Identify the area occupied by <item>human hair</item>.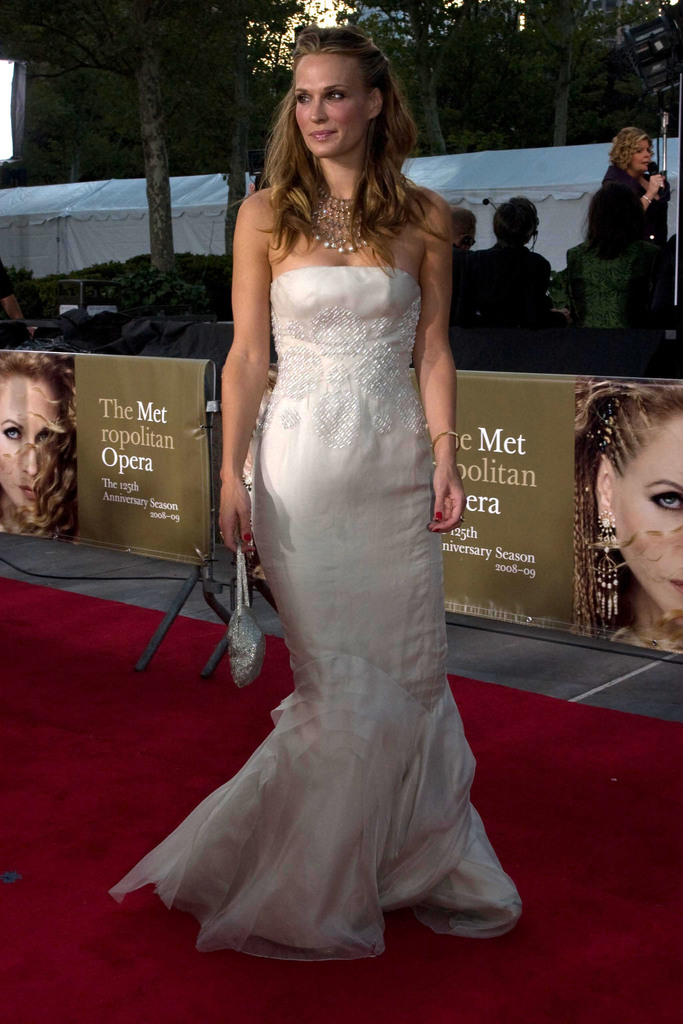
Area: pyautogui.locateOnScreen(573, 375, 682, 636).
